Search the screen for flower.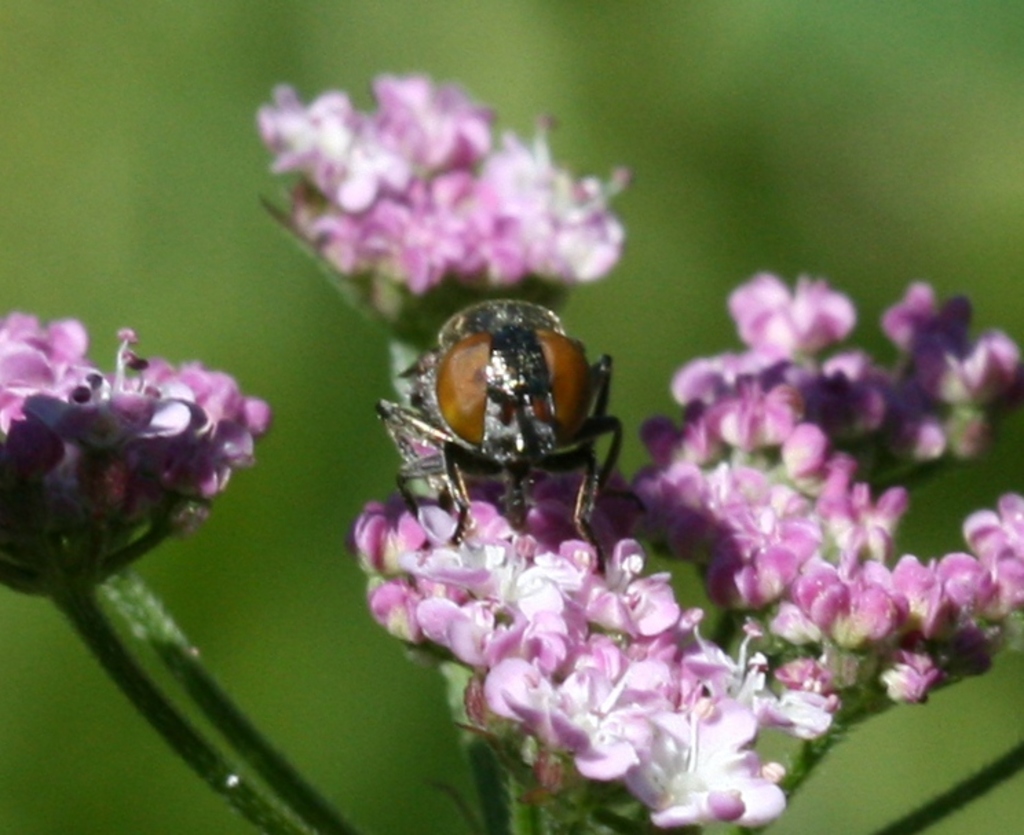
Found at l=15, t=304, r=365, b=832.
